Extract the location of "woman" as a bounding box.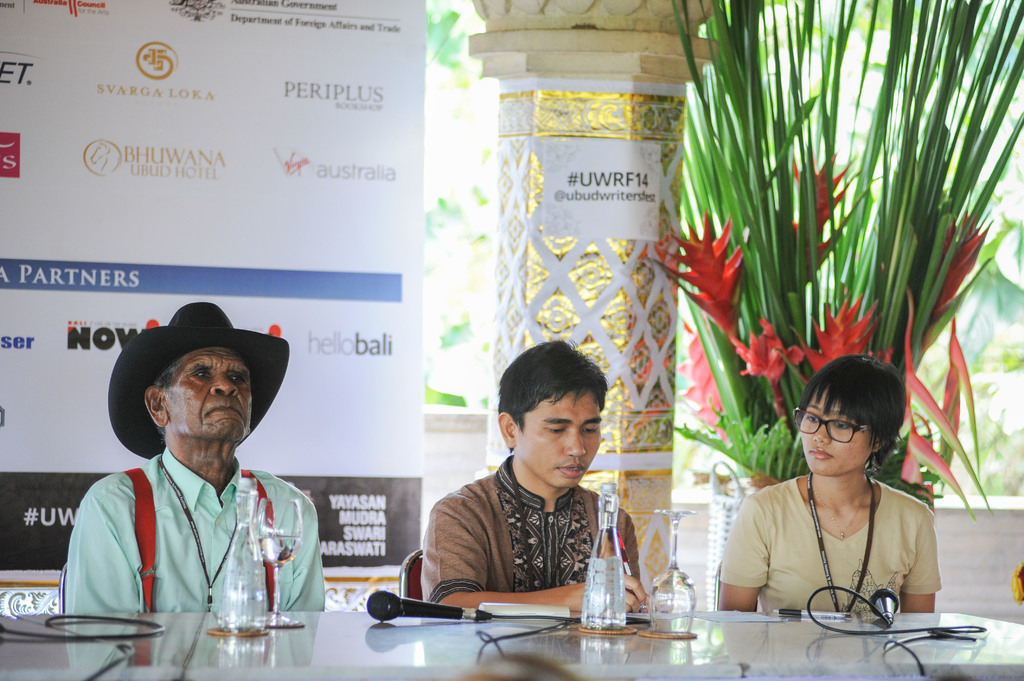
717, 356, 939, 612.
